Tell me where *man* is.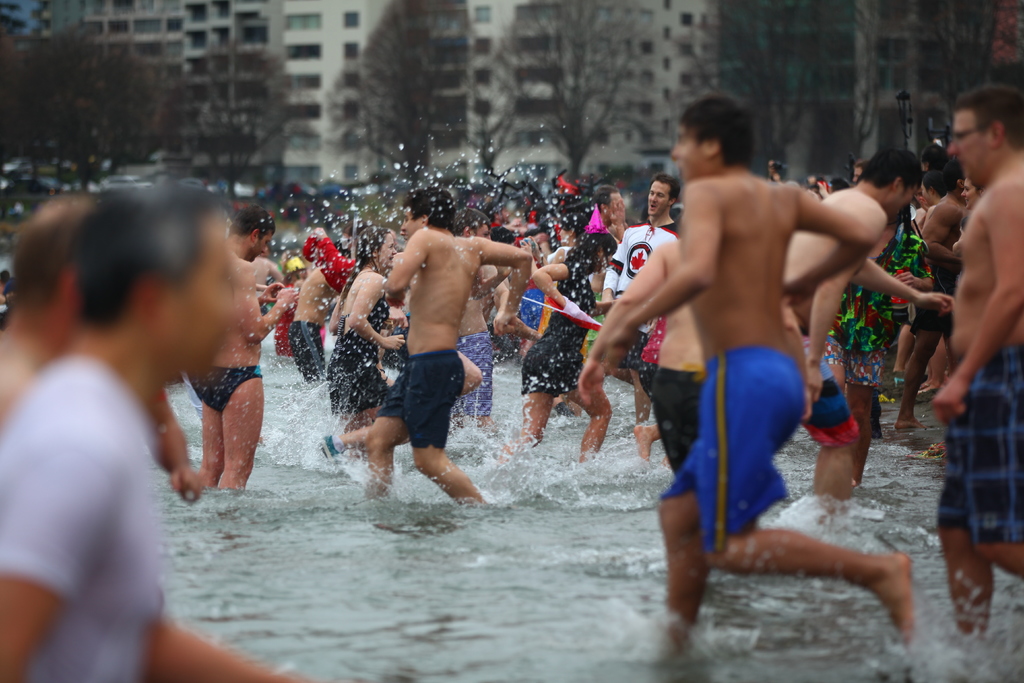
*man* is at 602 174 681 450.
